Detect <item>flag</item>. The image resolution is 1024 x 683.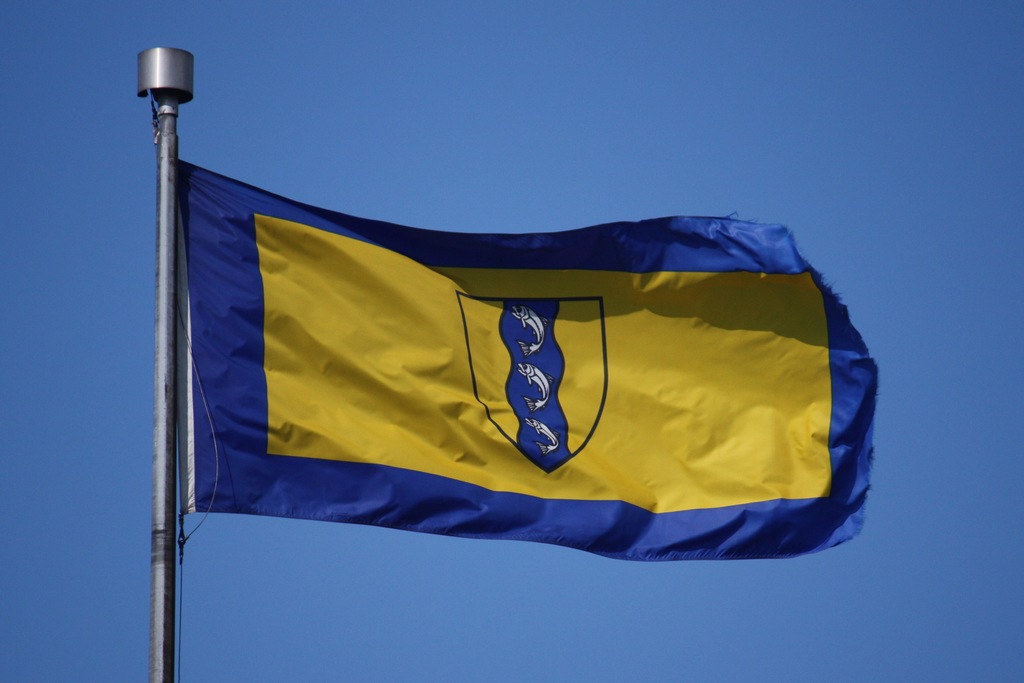
Rect(173, 157, 881, 567).
